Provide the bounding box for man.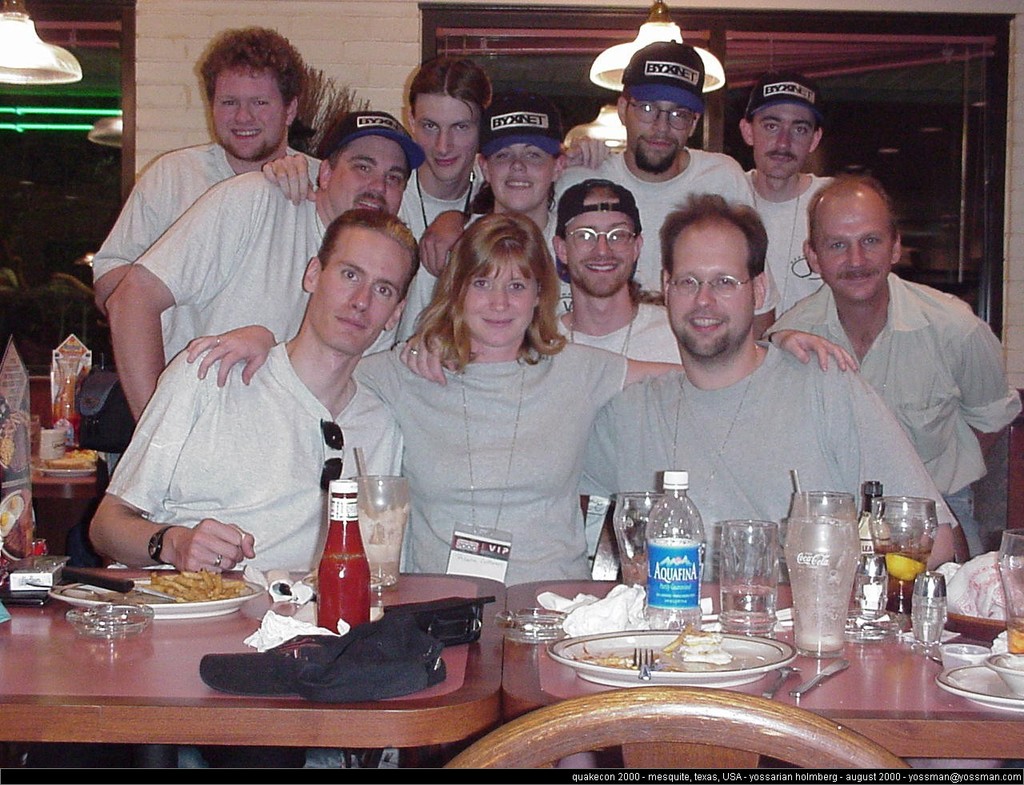
l=86, t=19, r=323, b=312.
